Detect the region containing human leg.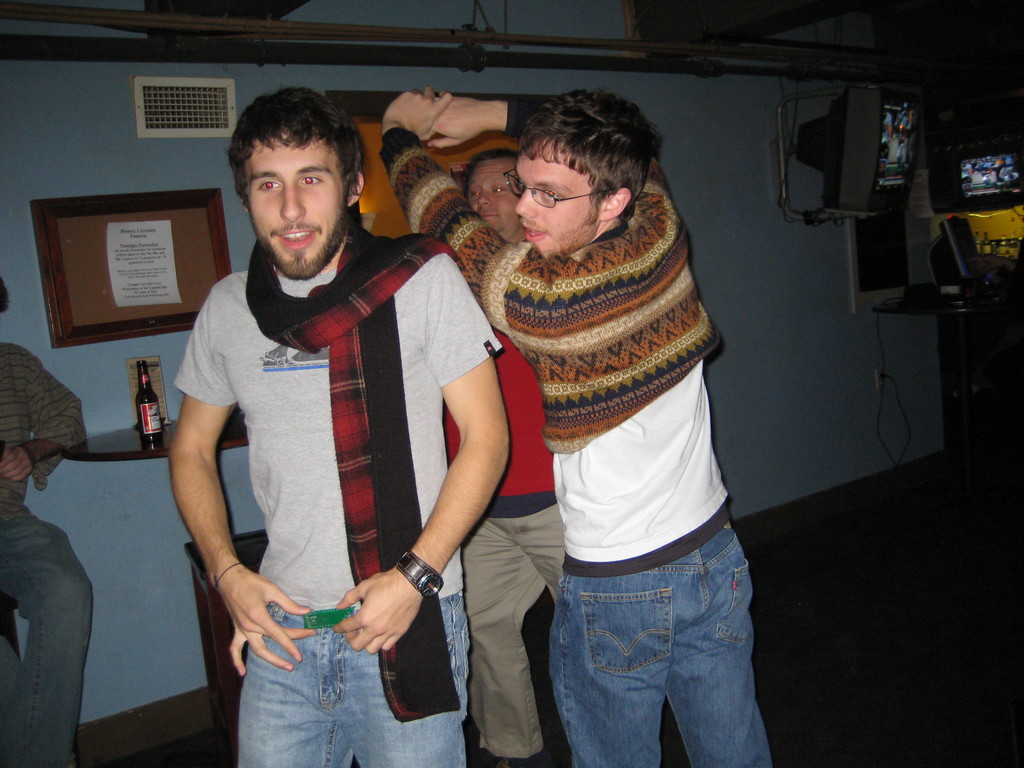
left=555, top=569, right=675, bottom=761.
